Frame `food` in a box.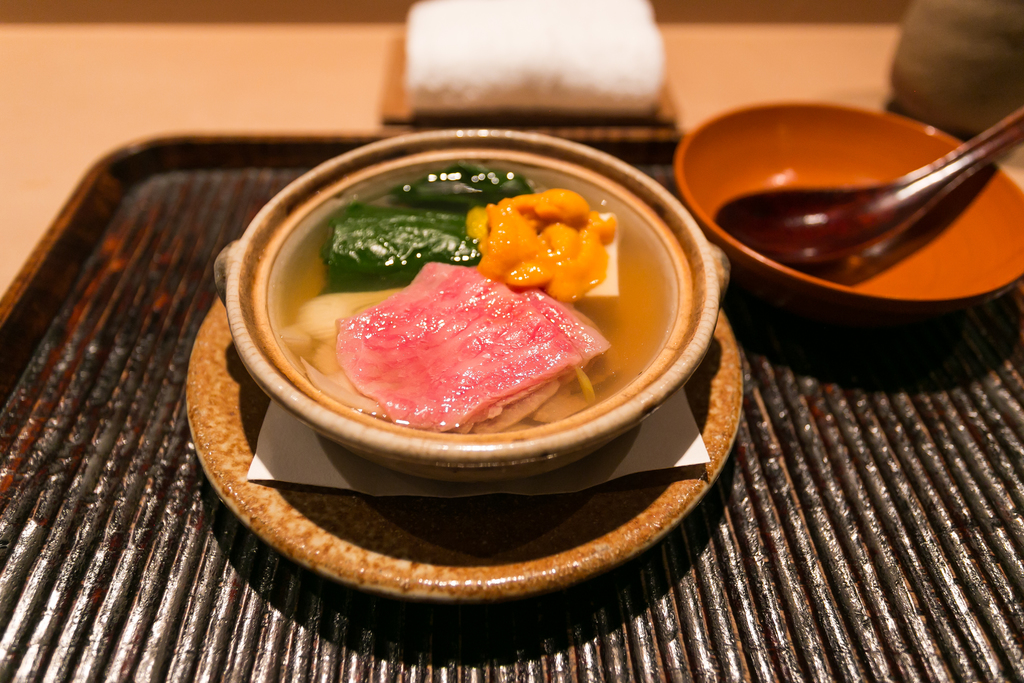
(247, 156, 654, 432).
